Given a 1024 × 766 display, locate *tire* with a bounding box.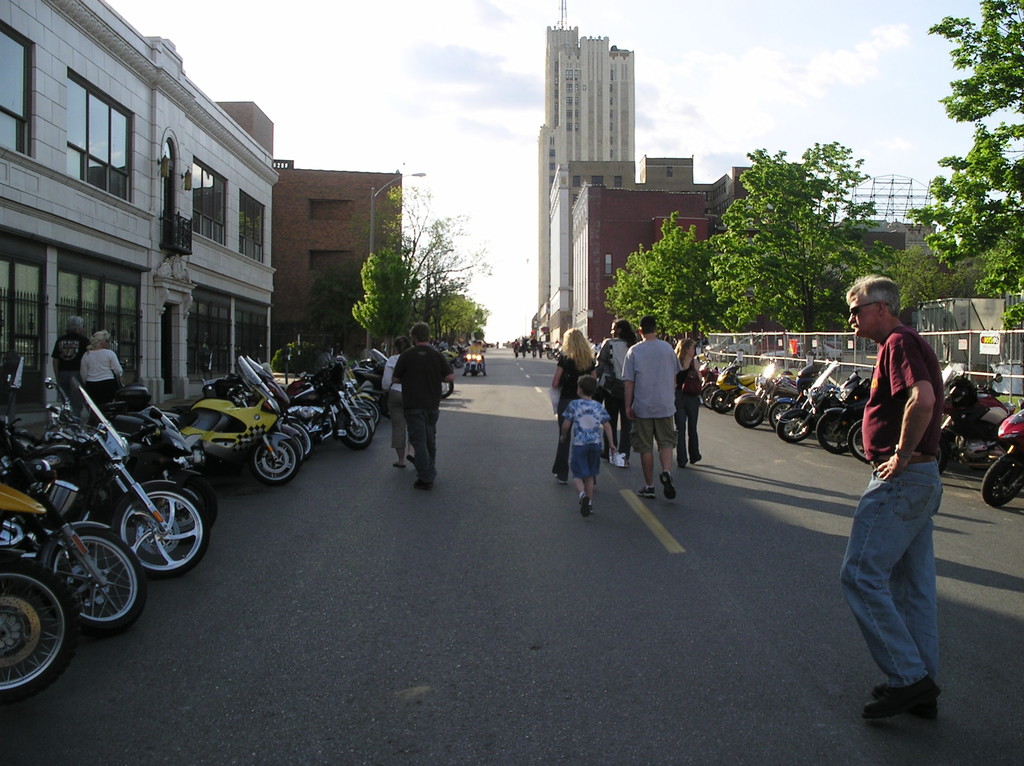
Located: {"x1": 736, "y1": 399, "x2": 762, "y2": 427}.
